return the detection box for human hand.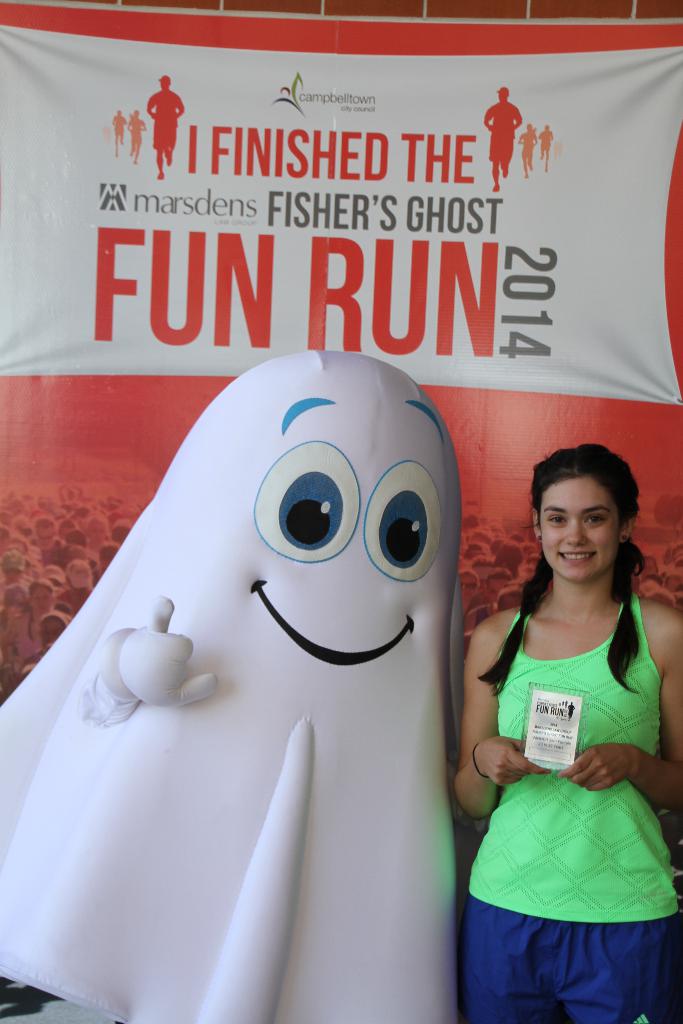
Rect(470, 735, 556, 786).
